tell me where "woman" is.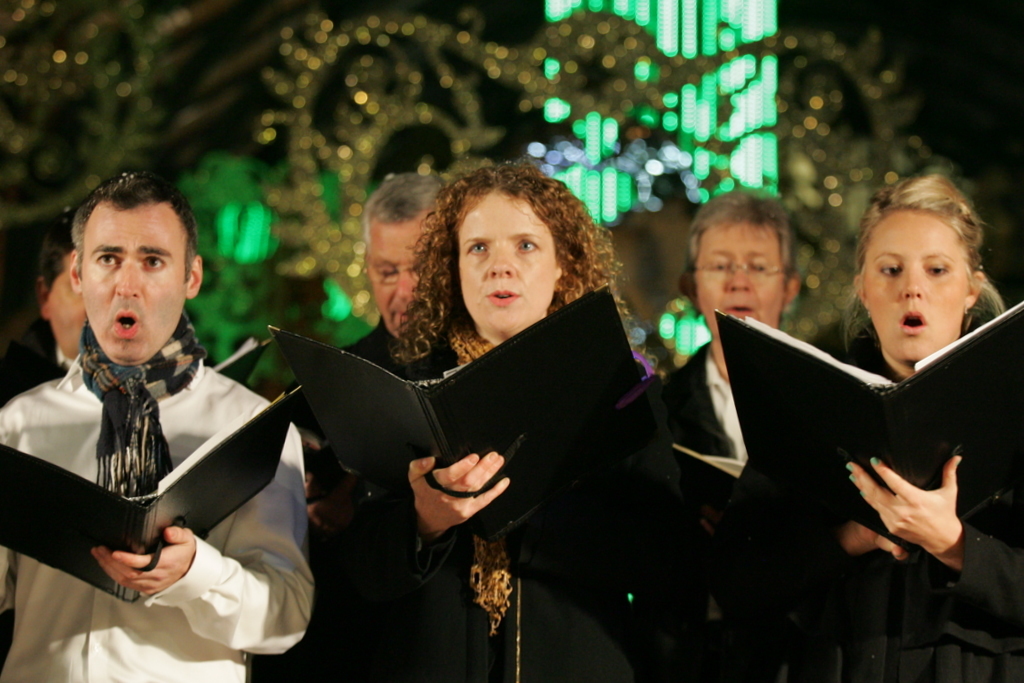
"woman" is at {"x1": 656, "y1": 187, "x2": 807, "y2": 682}.
